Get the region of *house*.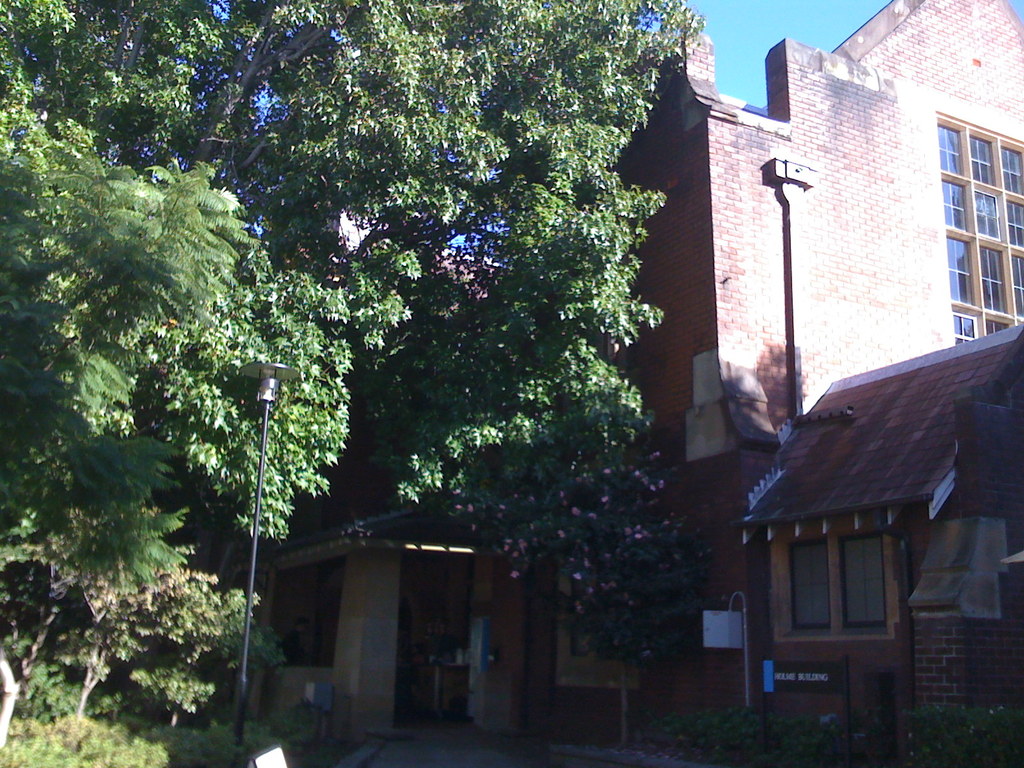
x1=547, y1=0, x2=1023, y2=746.
